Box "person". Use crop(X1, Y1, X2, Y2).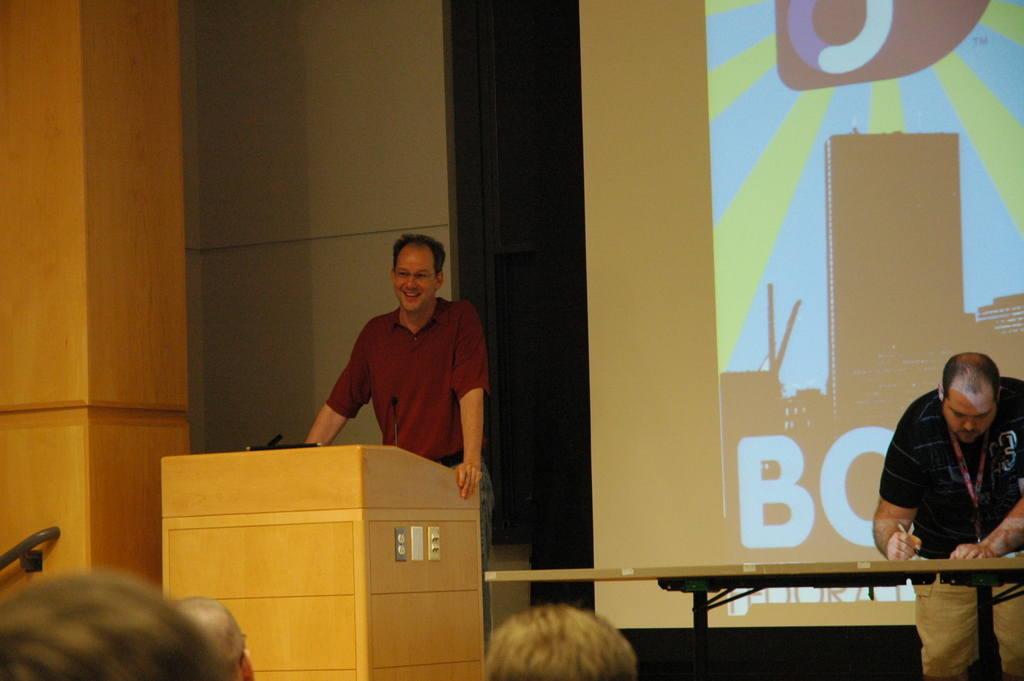
crop(170, 592, 253, 680).
